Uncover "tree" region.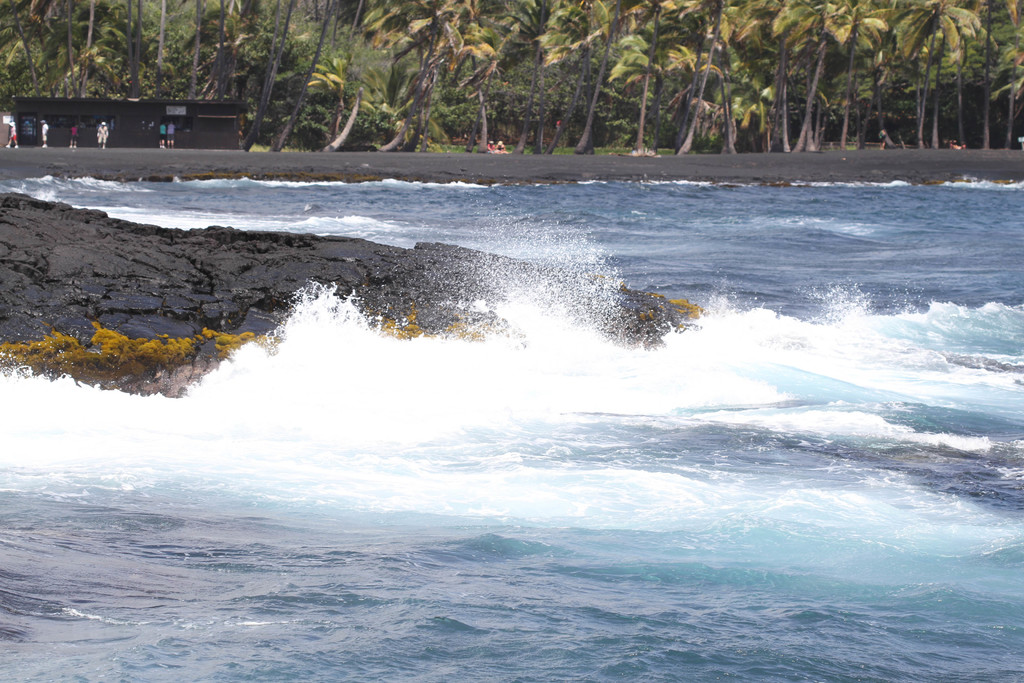
Uncovered: x1=483 y1=0 x2=580 y2=162.
